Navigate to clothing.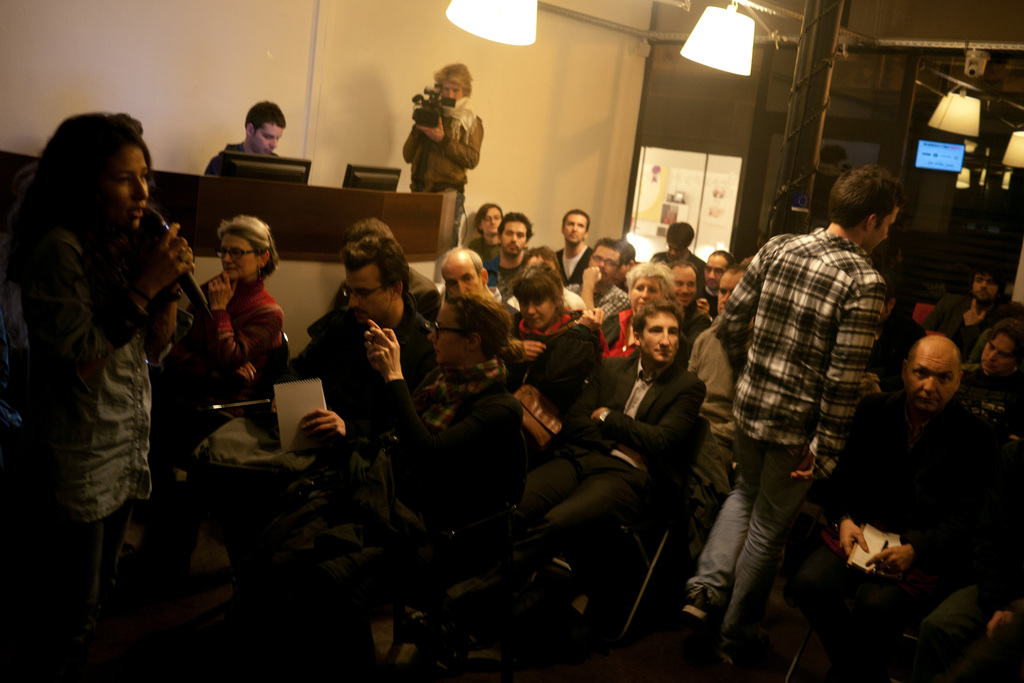
Navigation target: x1=585 y1=285 x2=628 y2=348.
